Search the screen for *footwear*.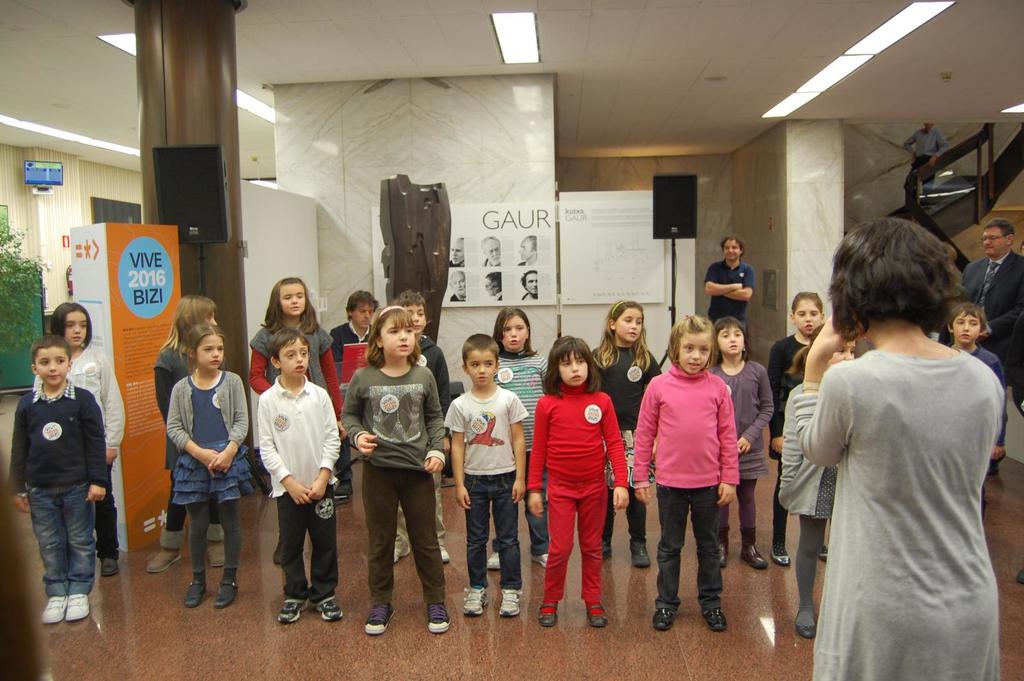
Found at box(700, 607, 728, 632).
